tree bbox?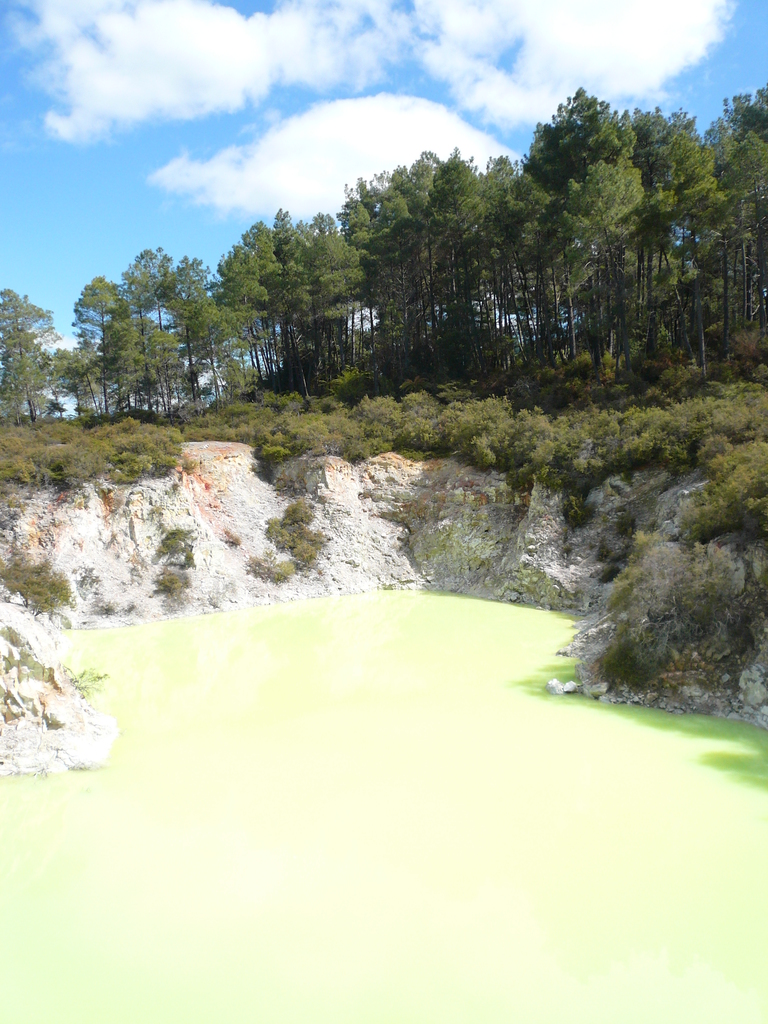
(left=348, top=180, right=391, bottom=396)
